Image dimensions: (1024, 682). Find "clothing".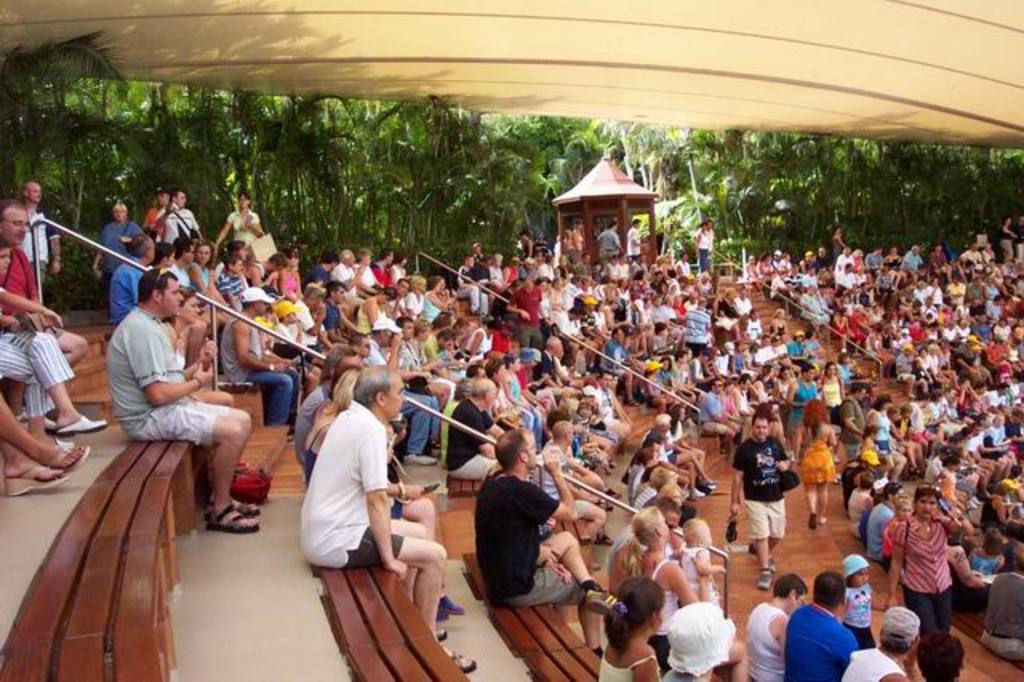
x1=19, y1=205, x2=62, y2=280.
